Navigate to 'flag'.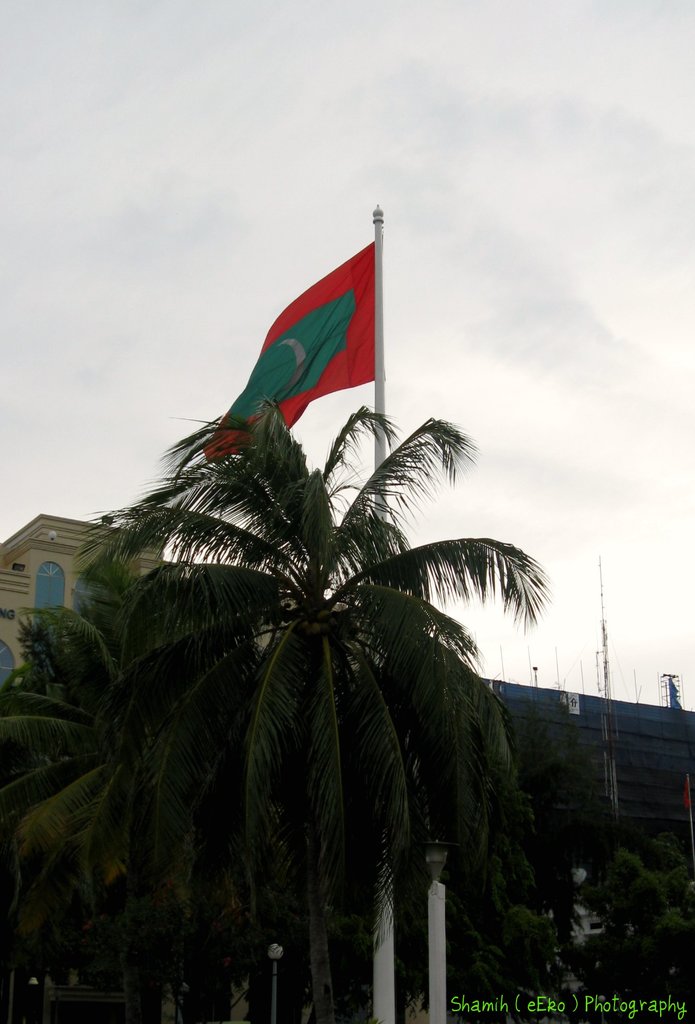
Navigation target: rect(204, 240, 385, 462).
